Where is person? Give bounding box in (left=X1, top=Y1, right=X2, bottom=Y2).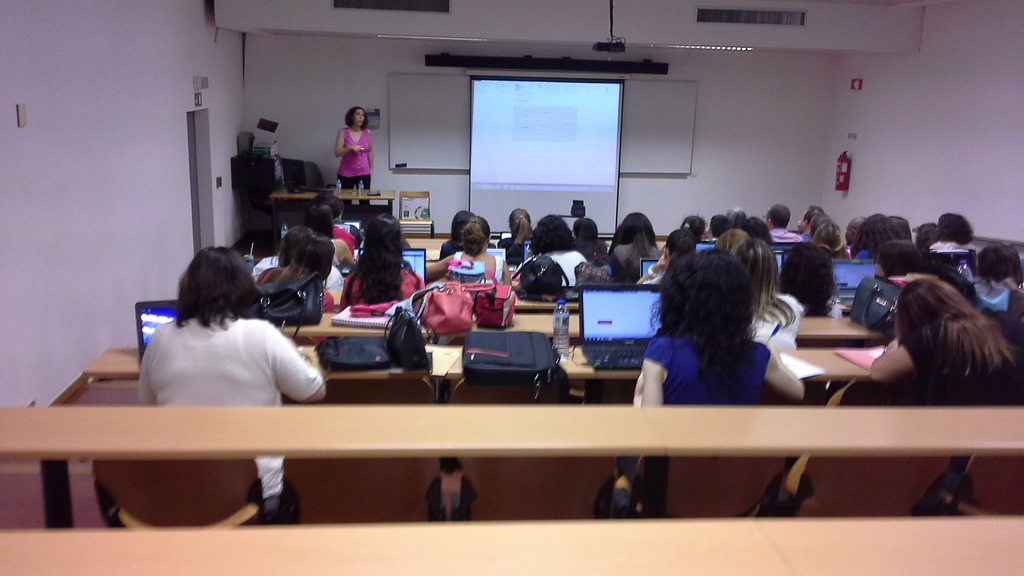
(left=865, top=271, right=1023, bottom=385).
